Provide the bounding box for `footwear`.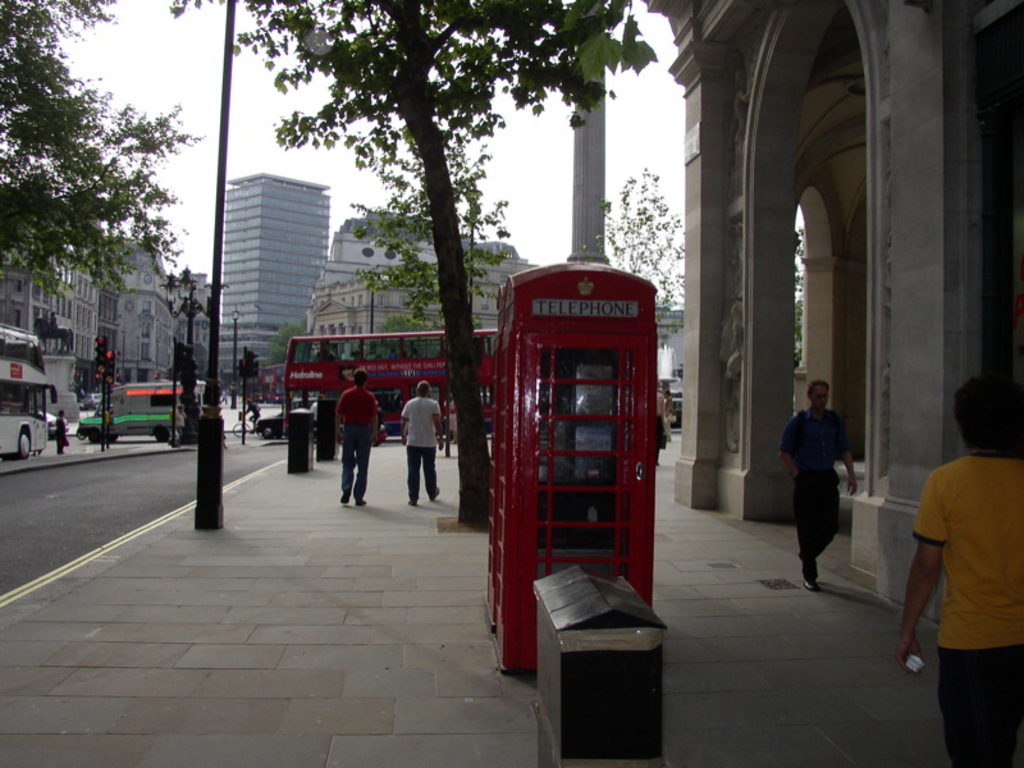
left=340, top=499, right=347, bottom=503.
